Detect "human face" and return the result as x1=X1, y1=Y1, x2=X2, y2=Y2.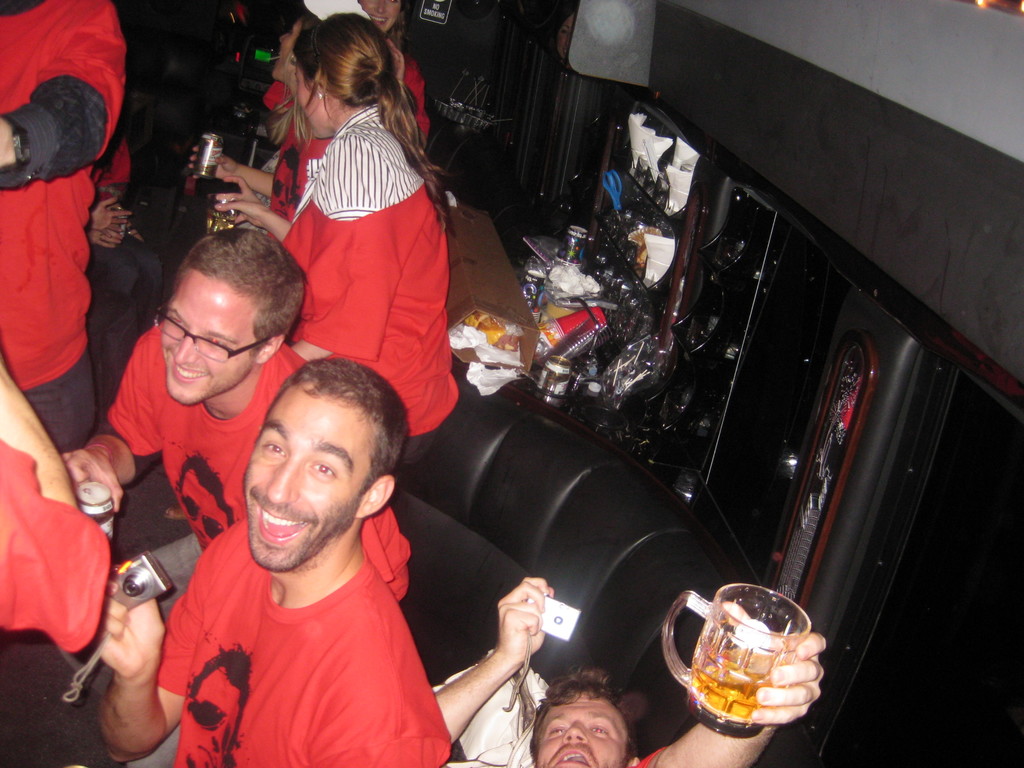
x1=358, y1=0, x2=406, y2=28.
